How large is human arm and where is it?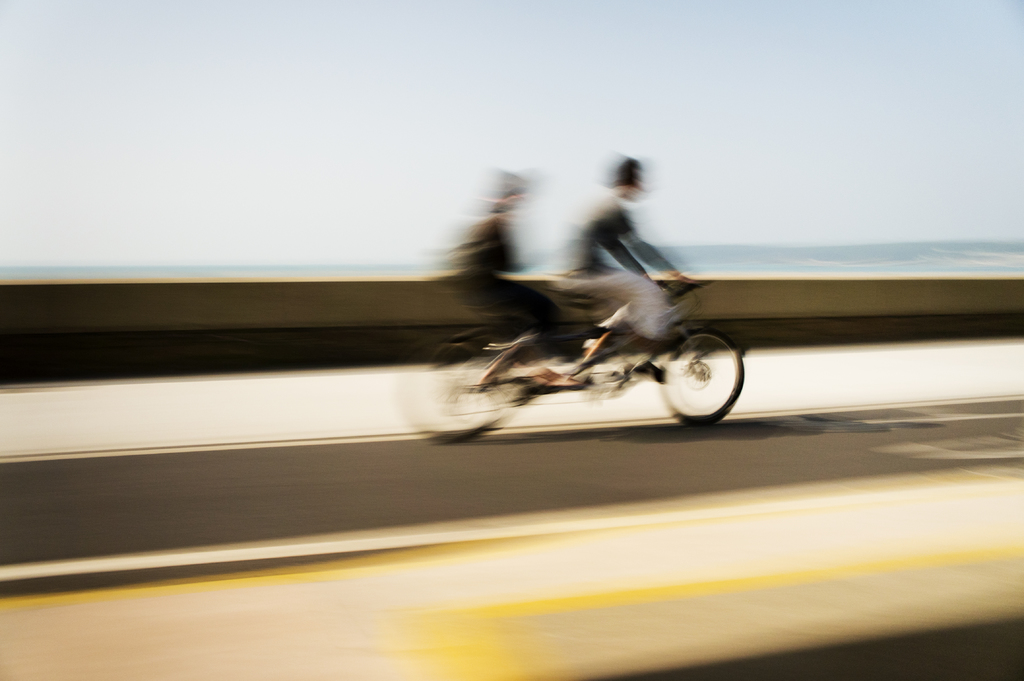
Bounding box: {"left": 604, "top": 227, "right": 652, "bottom": 284}.
